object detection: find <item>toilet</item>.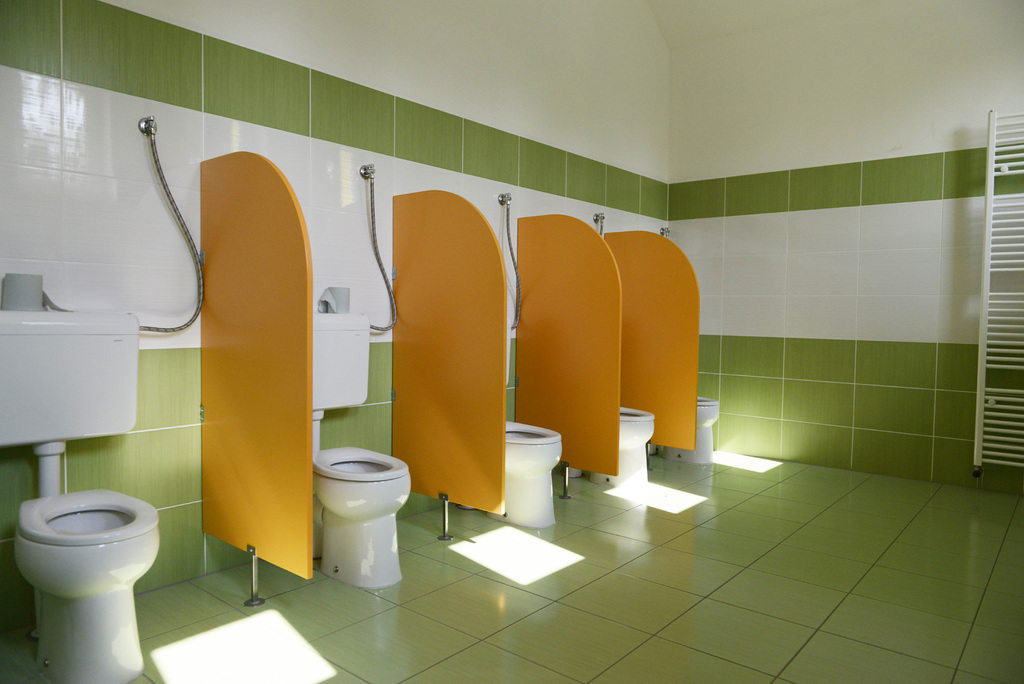
bbox=[289, 434, 426, 582].
